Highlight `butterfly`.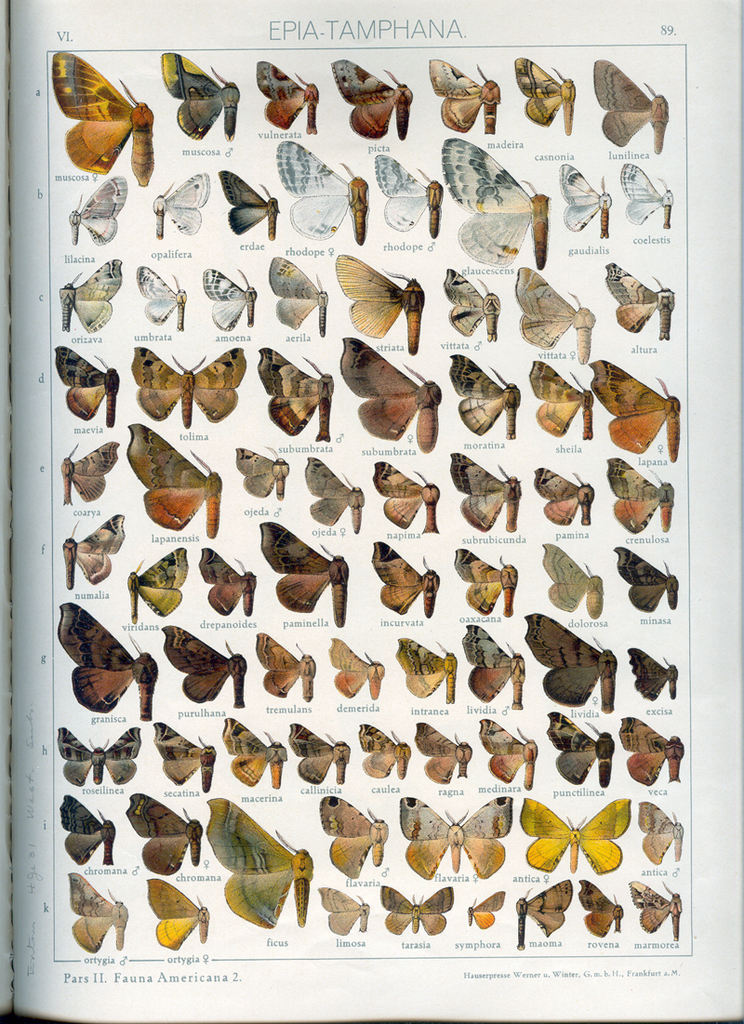
Highlighted region: pyautogui.locateOnScreen(456, 625, 524, 707).
